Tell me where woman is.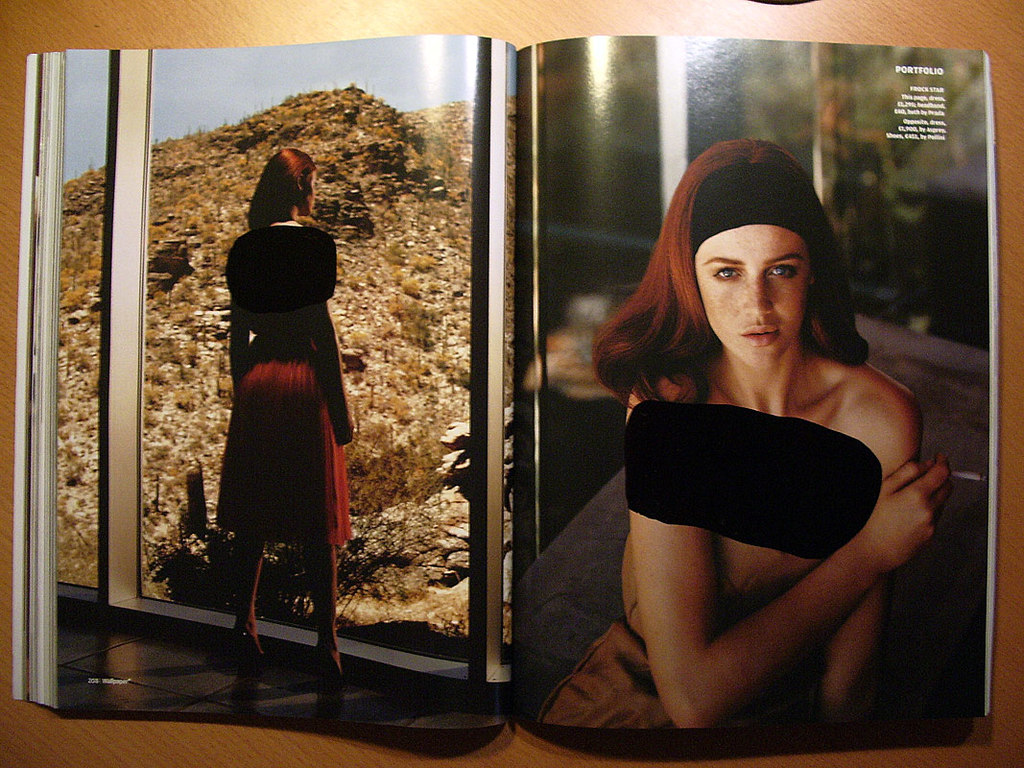
woman is at [553, 109, 955, 765].
